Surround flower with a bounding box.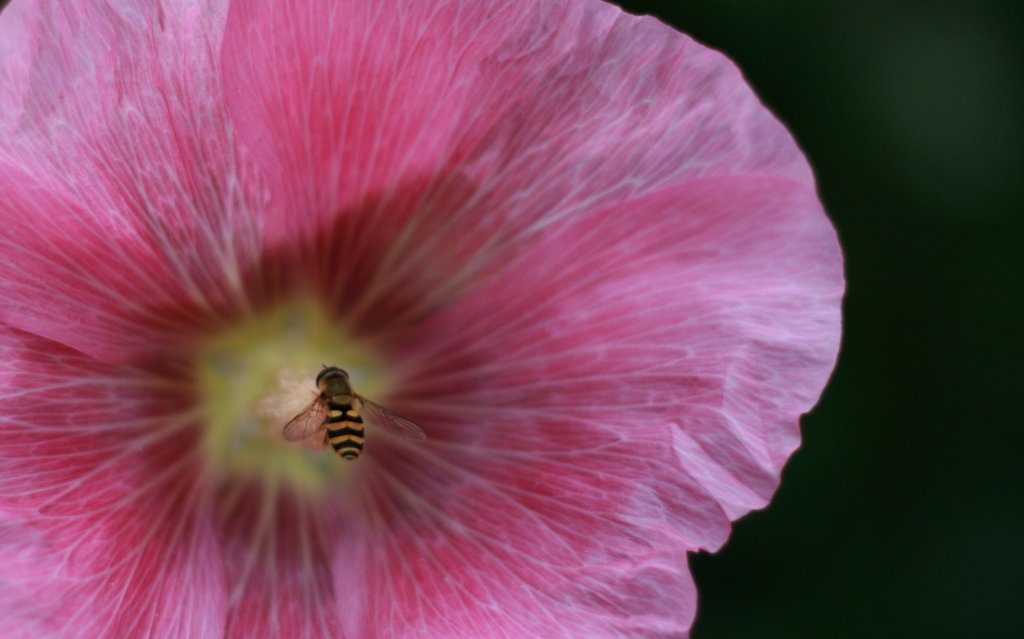
<box>0,0,892,622</box>.
